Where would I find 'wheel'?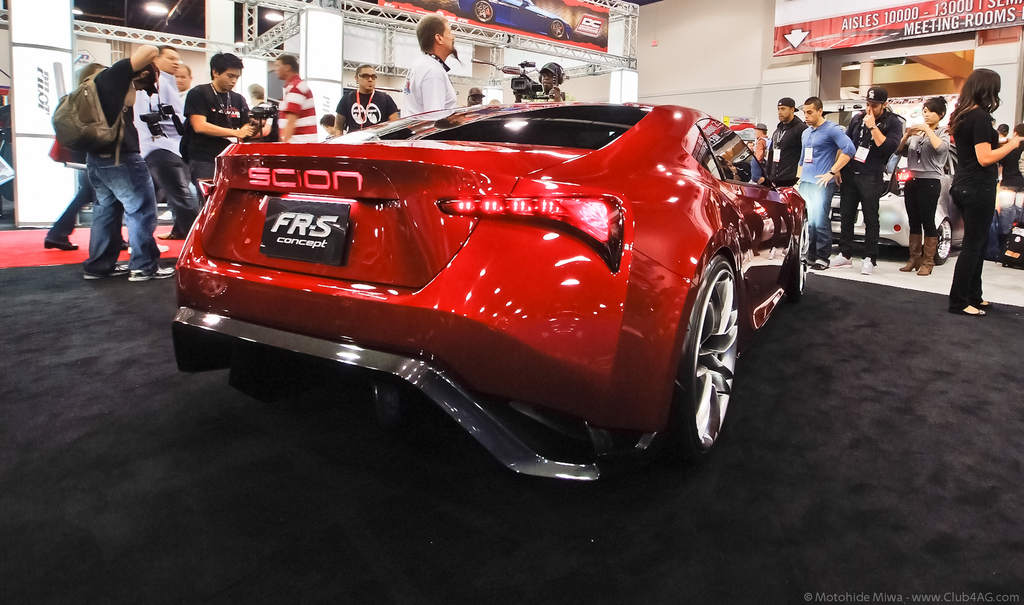
At BBox(678, 238, 755, 459).
